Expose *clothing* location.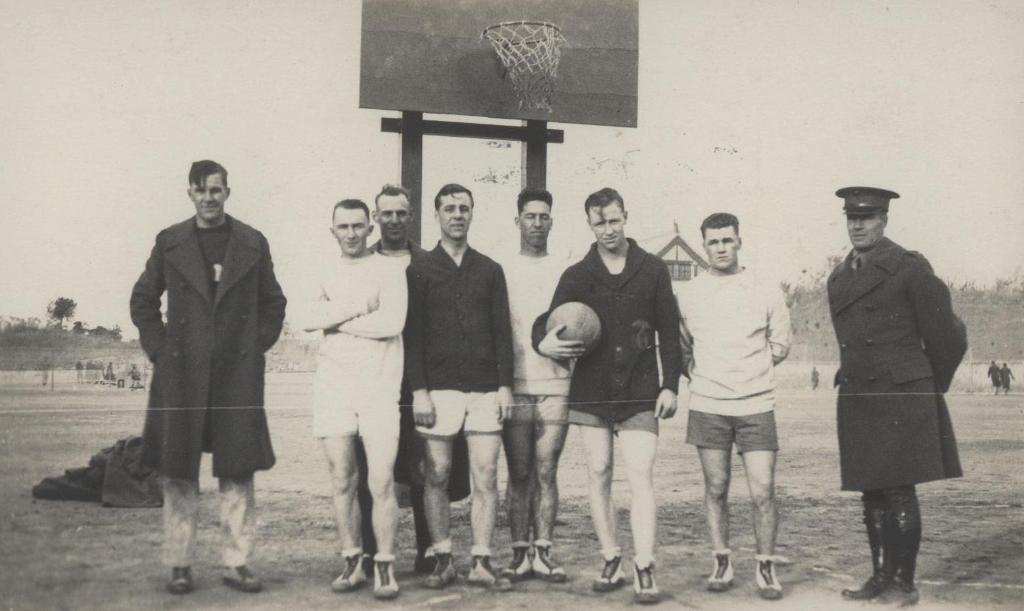
Exposed at [left=998, top=370, right=1010, bottom=385].
